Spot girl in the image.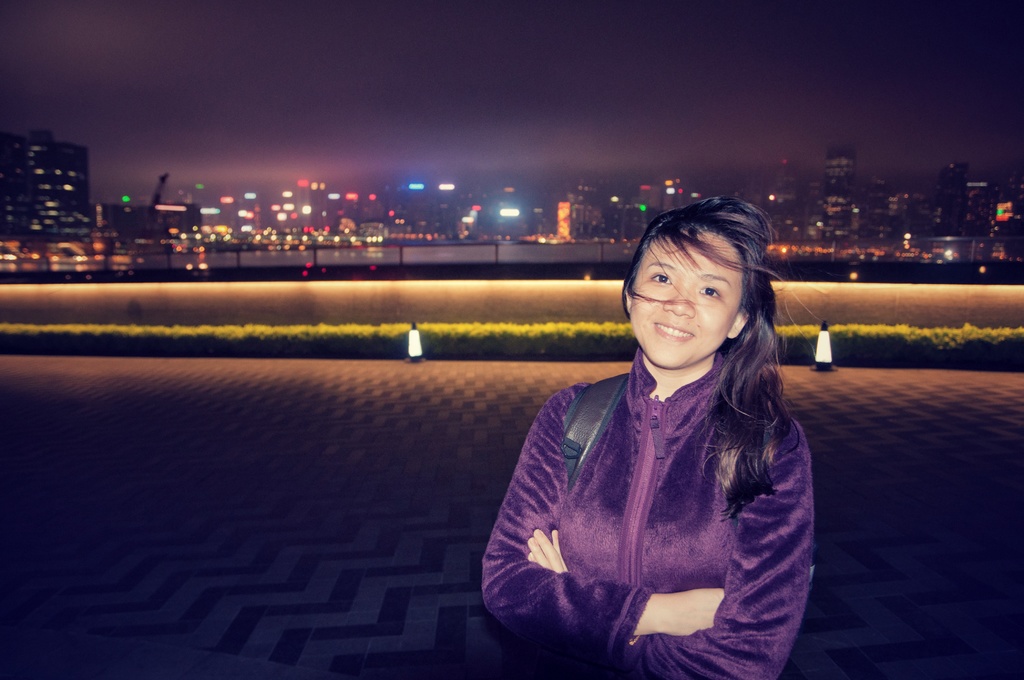
girl found at <region>479, 194, 819, 679</region>.
